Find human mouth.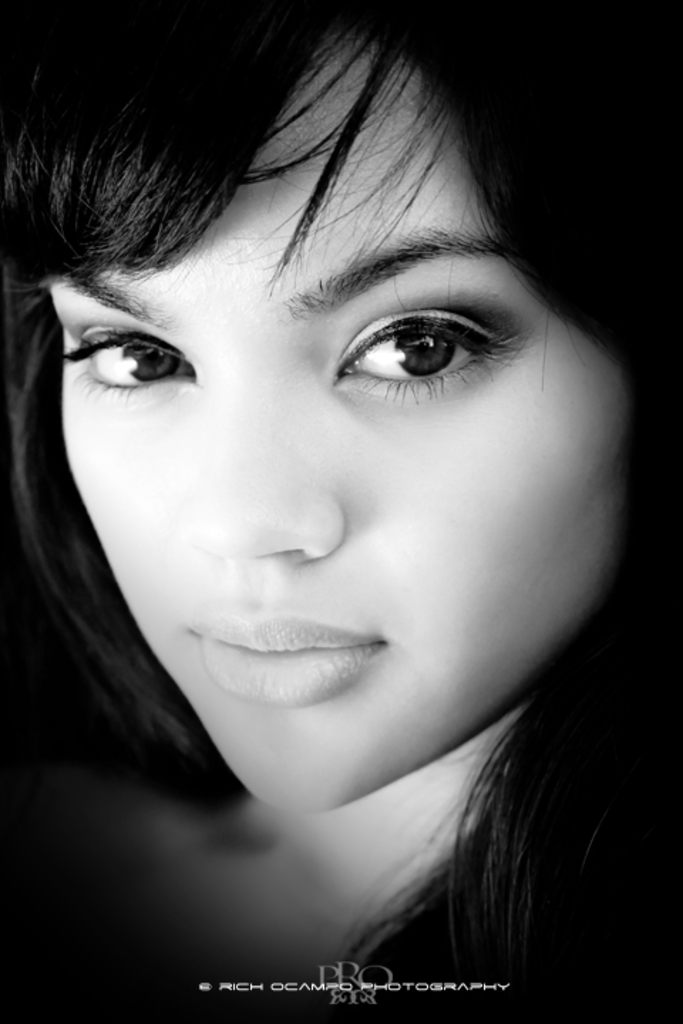
168,617,431,722.
